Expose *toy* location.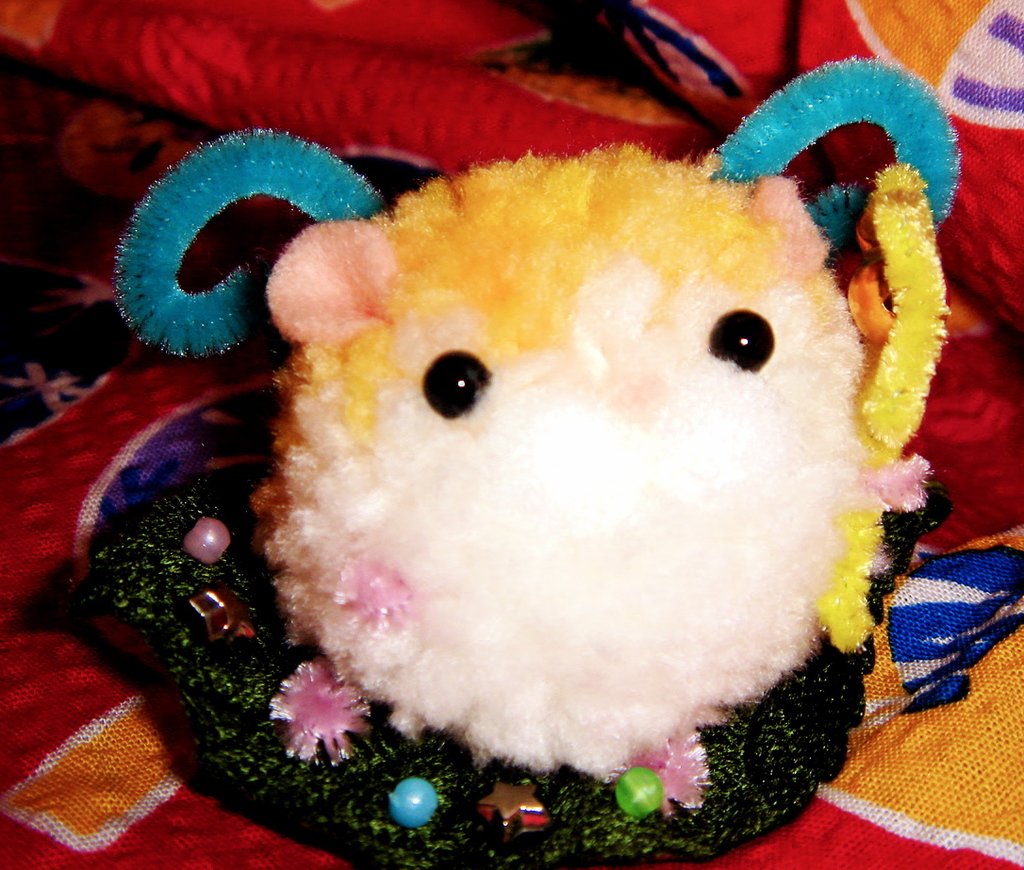
Exposed at locate(164, 91, 962, 869).
